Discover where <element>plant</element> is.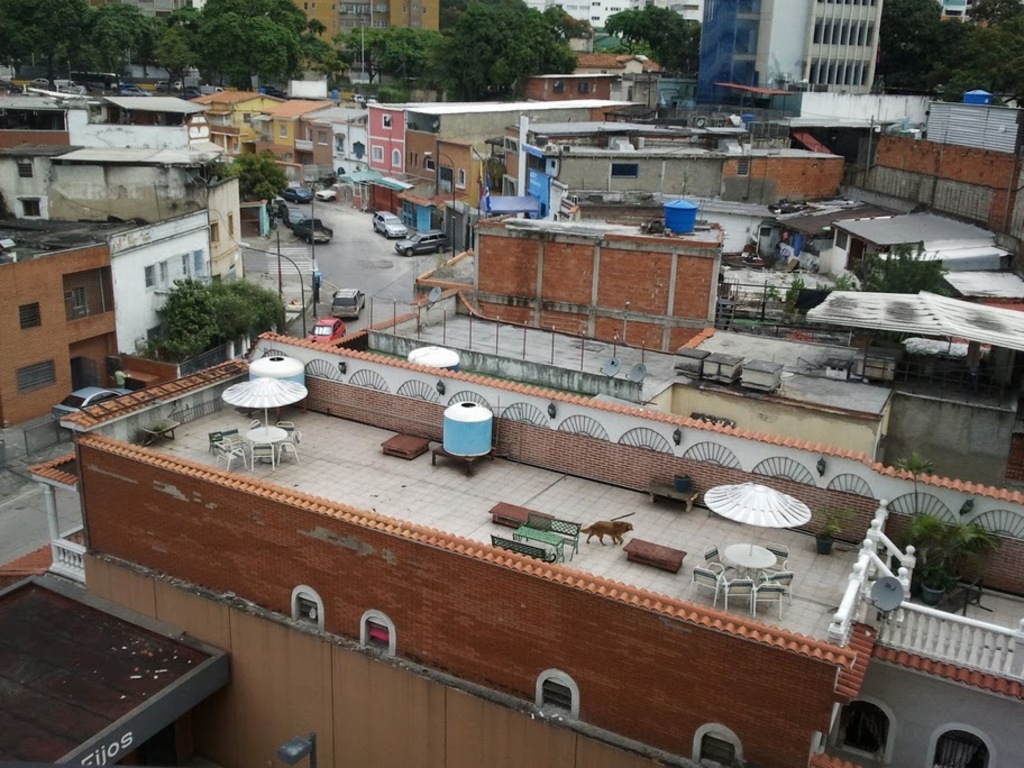
Discovered at region(807, 500, 862, 540).
